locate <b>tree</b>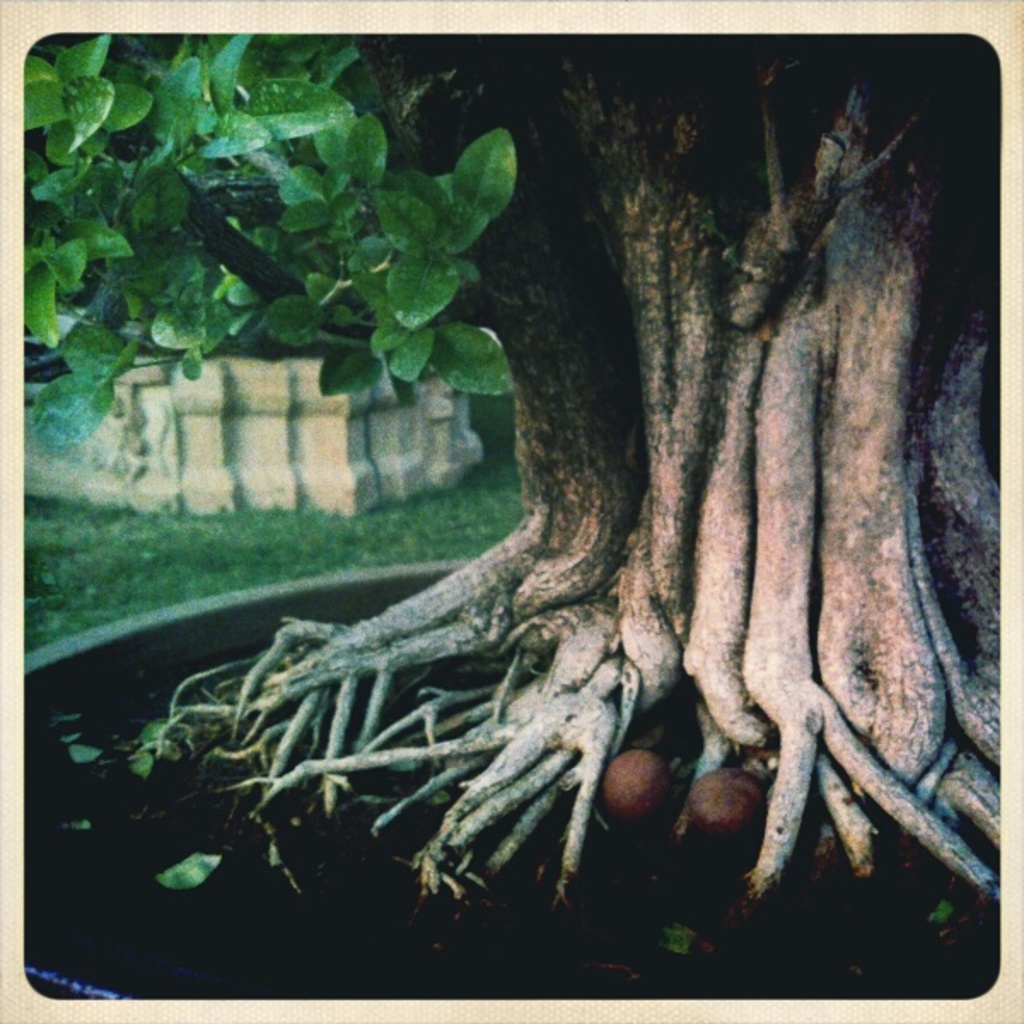
select_region(0, 2, 1023, 949)
